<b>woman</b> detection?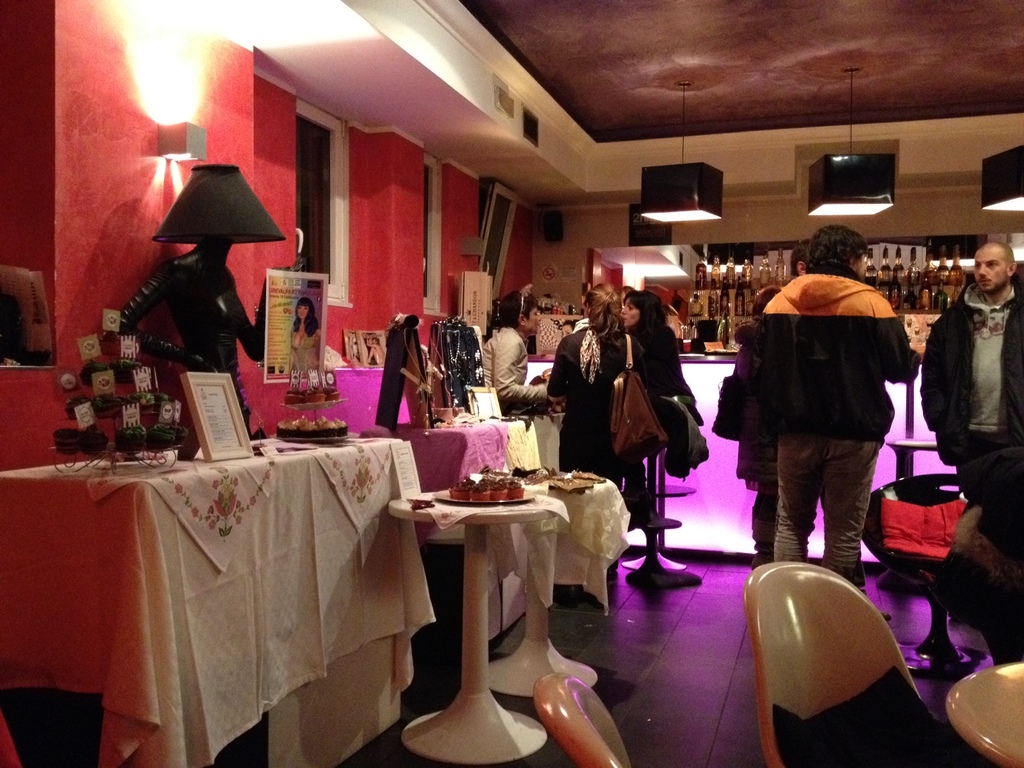
<region>477, 291, 552, 408</region>
